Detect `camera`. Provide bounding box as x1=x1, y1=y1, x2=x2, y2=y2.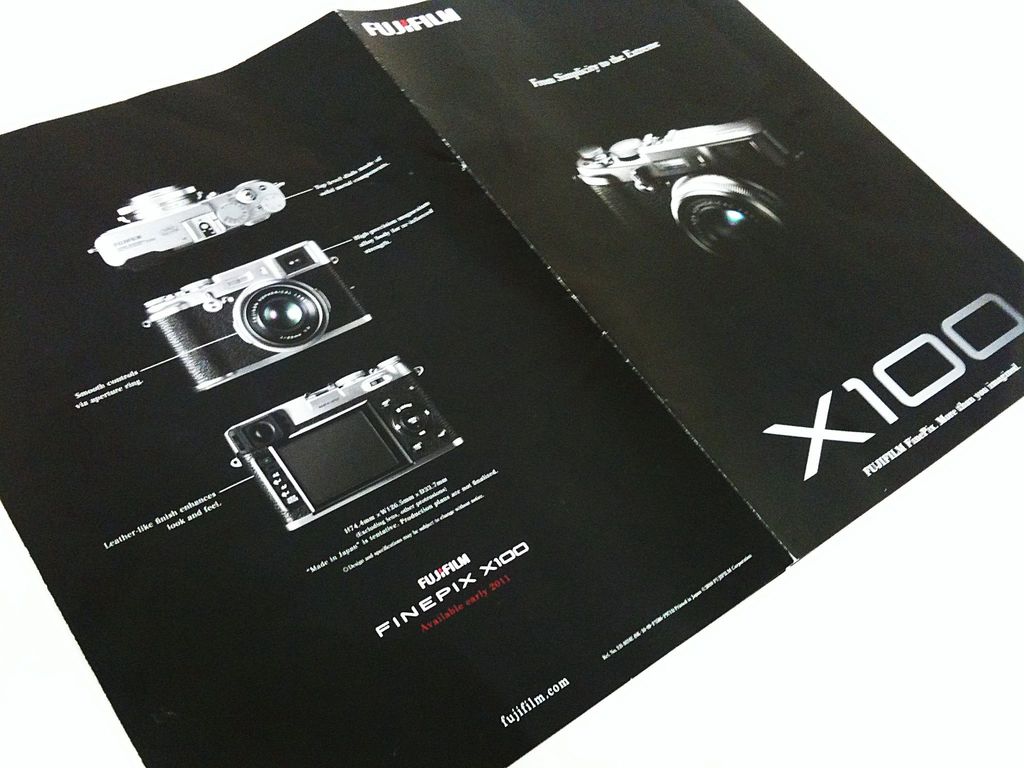
x1=225, y1=348, x2=462, y2=536.
